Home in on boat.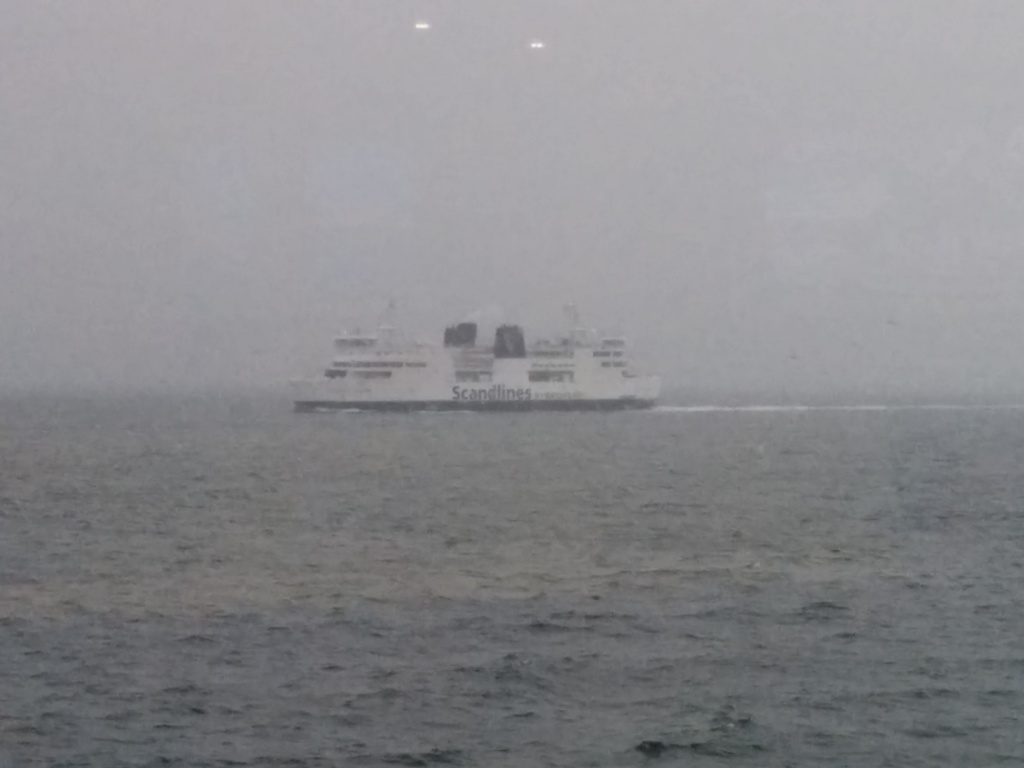
Homed in at locate(300, 294, 698, 408).
